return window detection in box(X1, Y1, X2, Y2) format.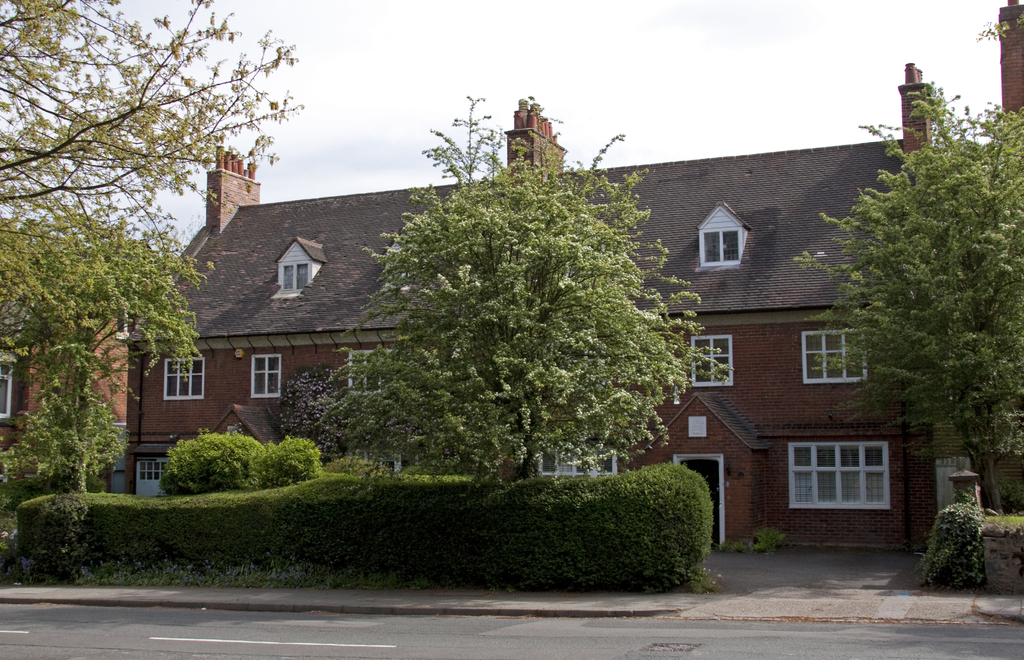
box(803, 322, 877, 392).
